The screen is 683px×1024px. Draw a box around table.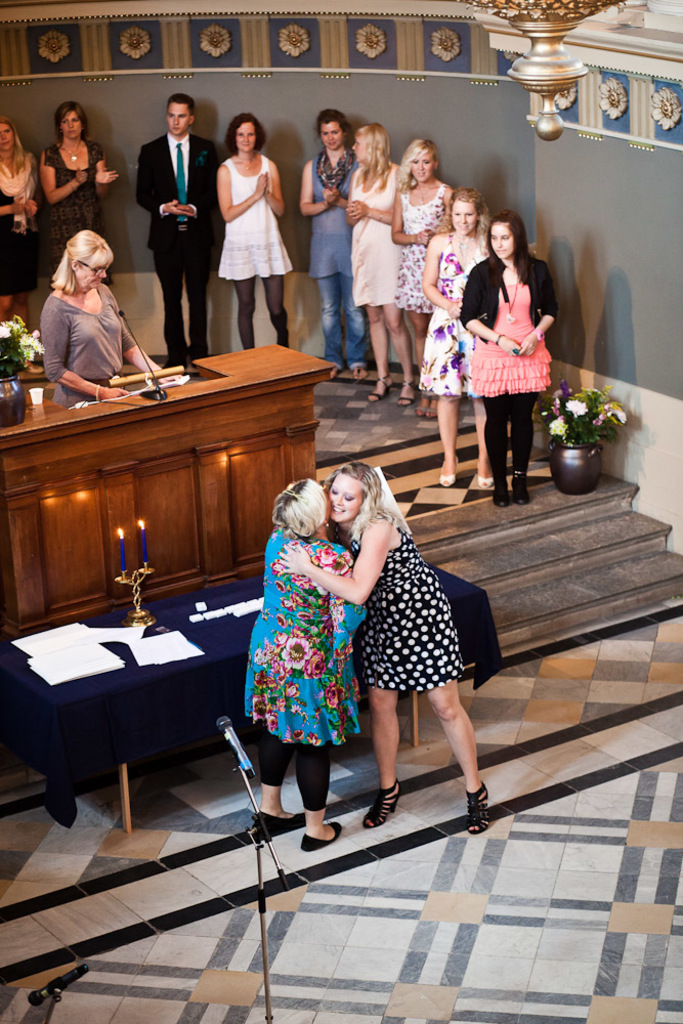
[0,343,328,648].
